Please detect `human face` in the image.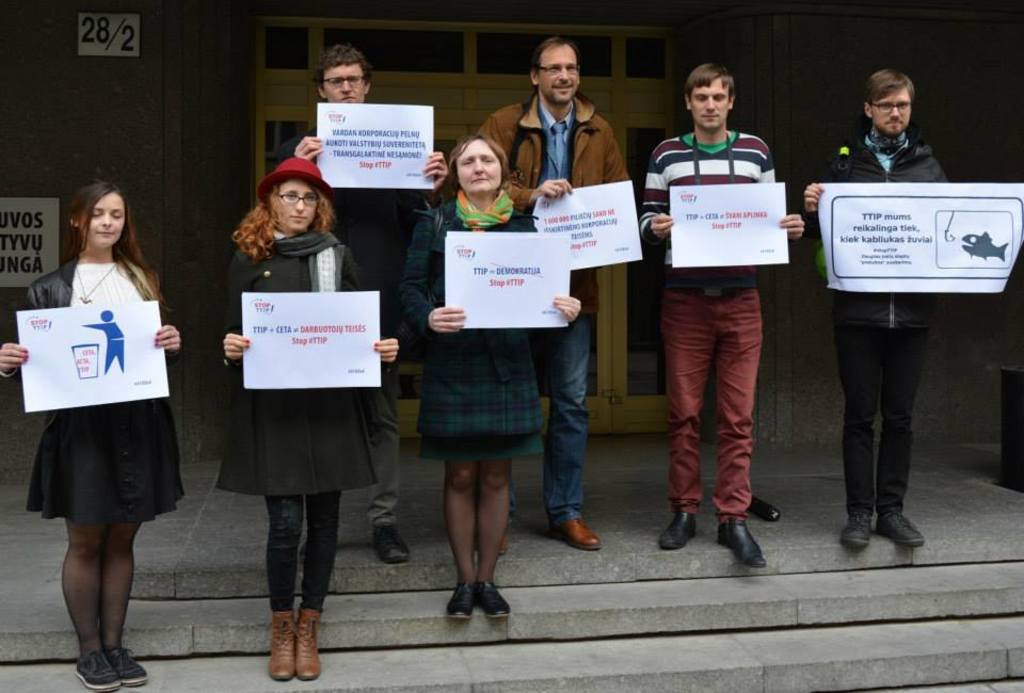
l=874, t=81, r=910, b=135.
